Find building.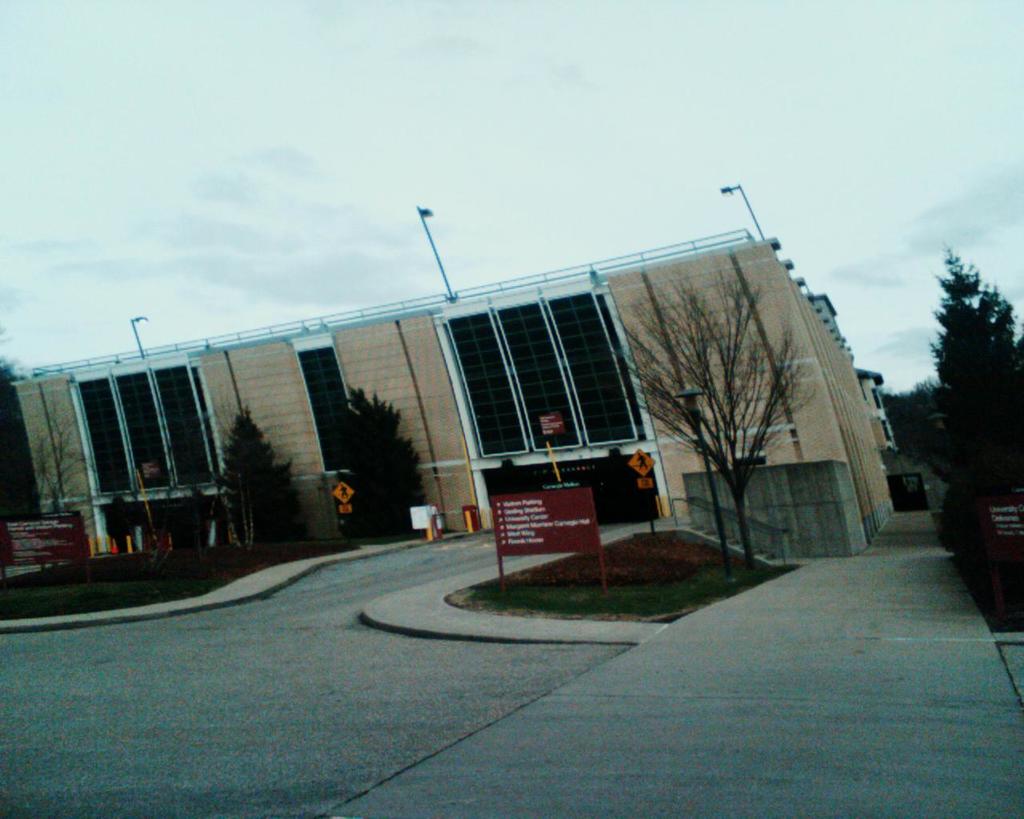
Rect(6, 219, 882, 560).
